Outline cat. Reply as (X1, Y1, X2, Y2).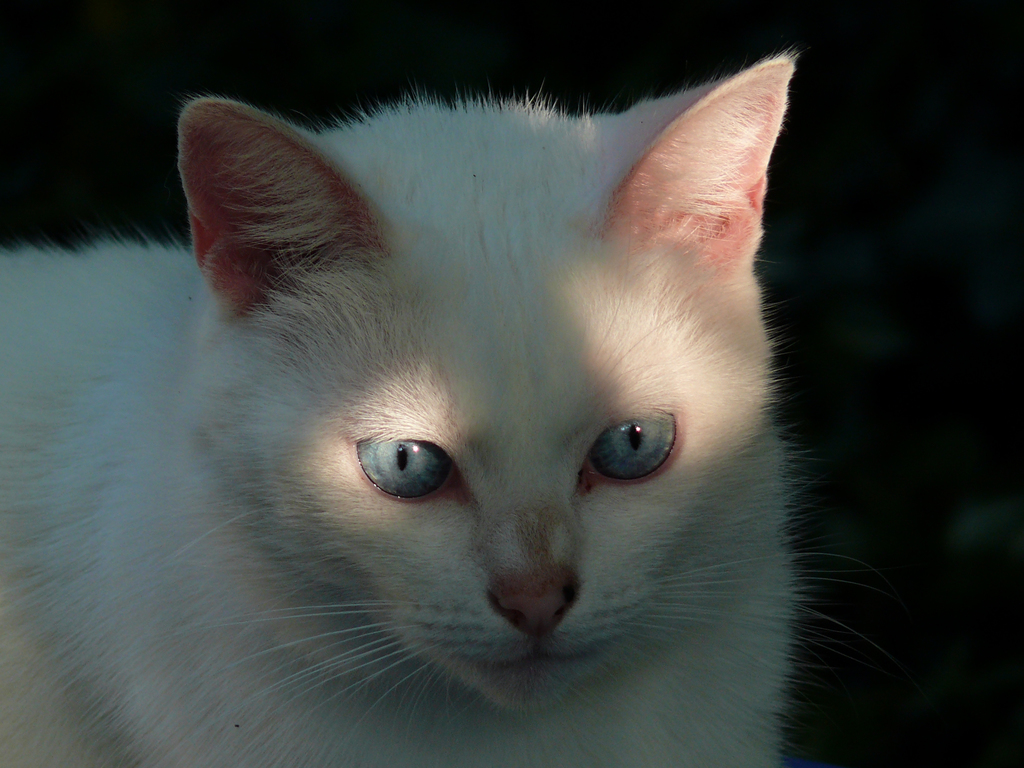
(1, 45, 895, 767).
